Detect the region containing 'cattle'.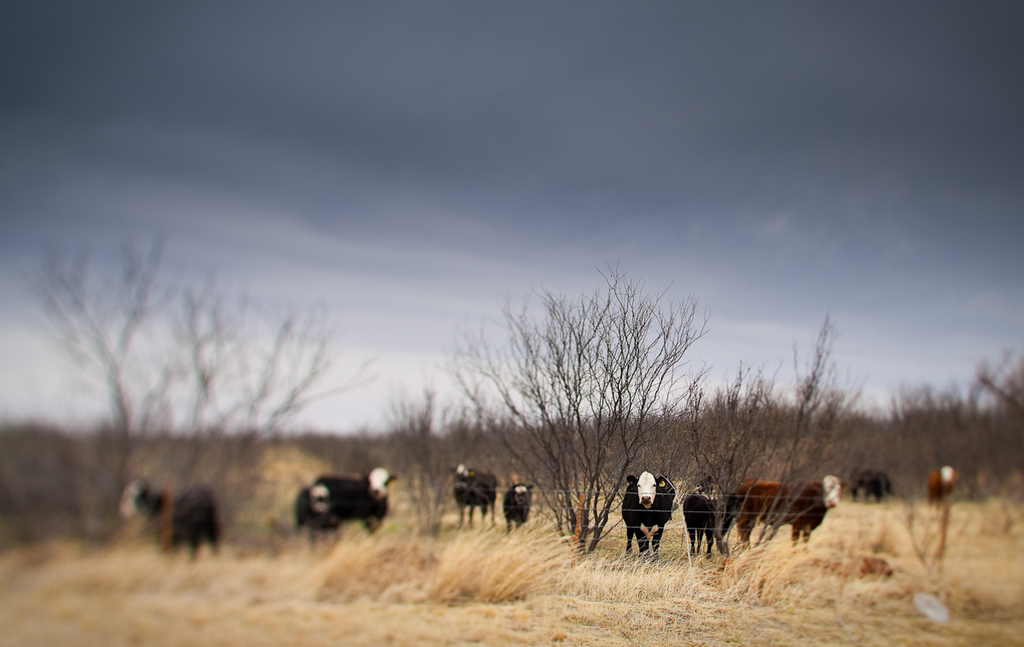
select_region(451, 463, 499, 532).
